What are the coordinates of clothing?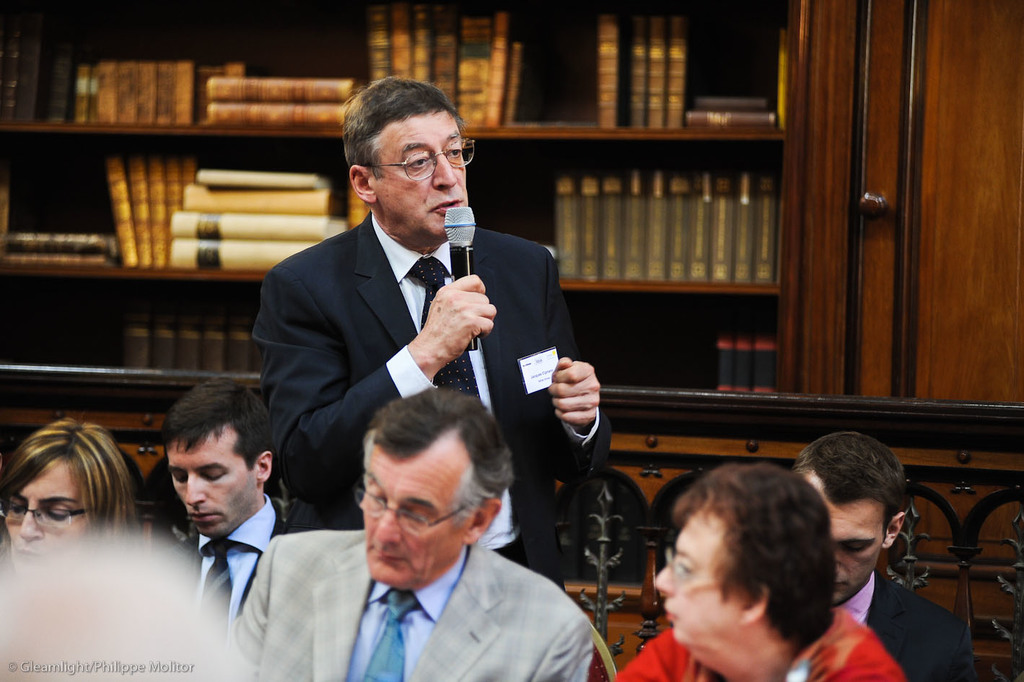
crop(156, 489, 329, 666).
